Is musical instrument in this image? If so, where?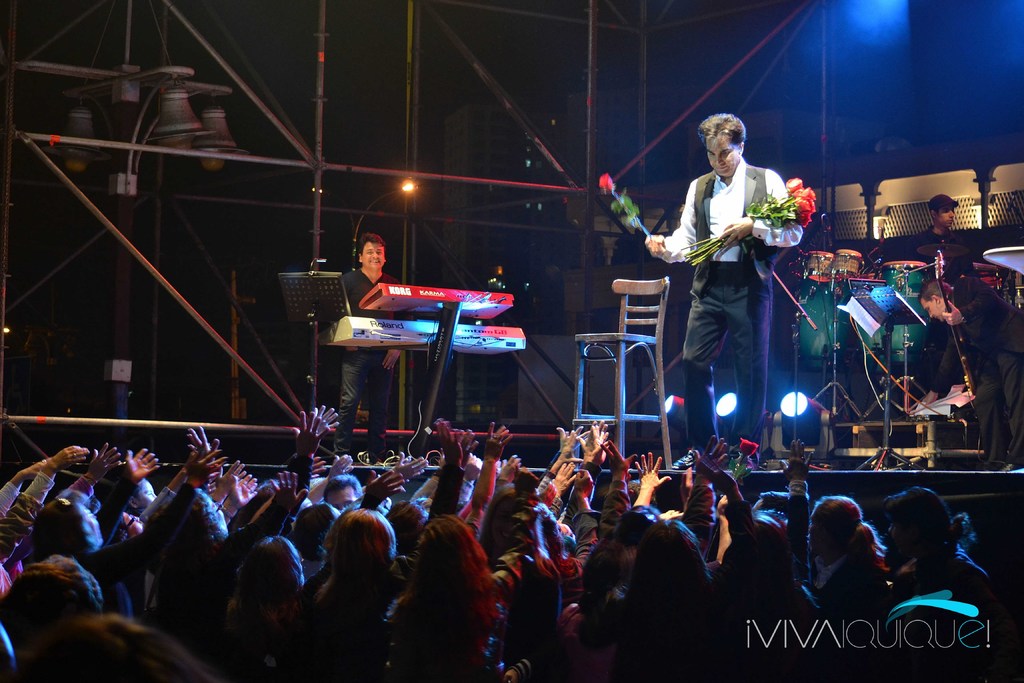
Yes, at left=282, top=267, right=348, bottom=425.
